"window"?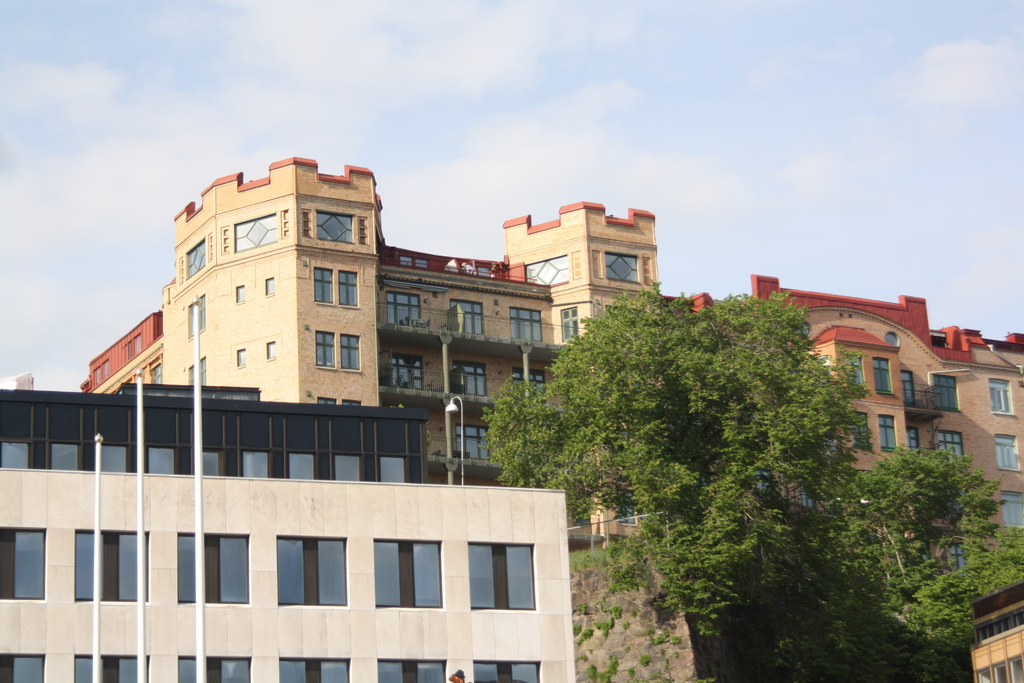
region(909, 427, 920, 450)
